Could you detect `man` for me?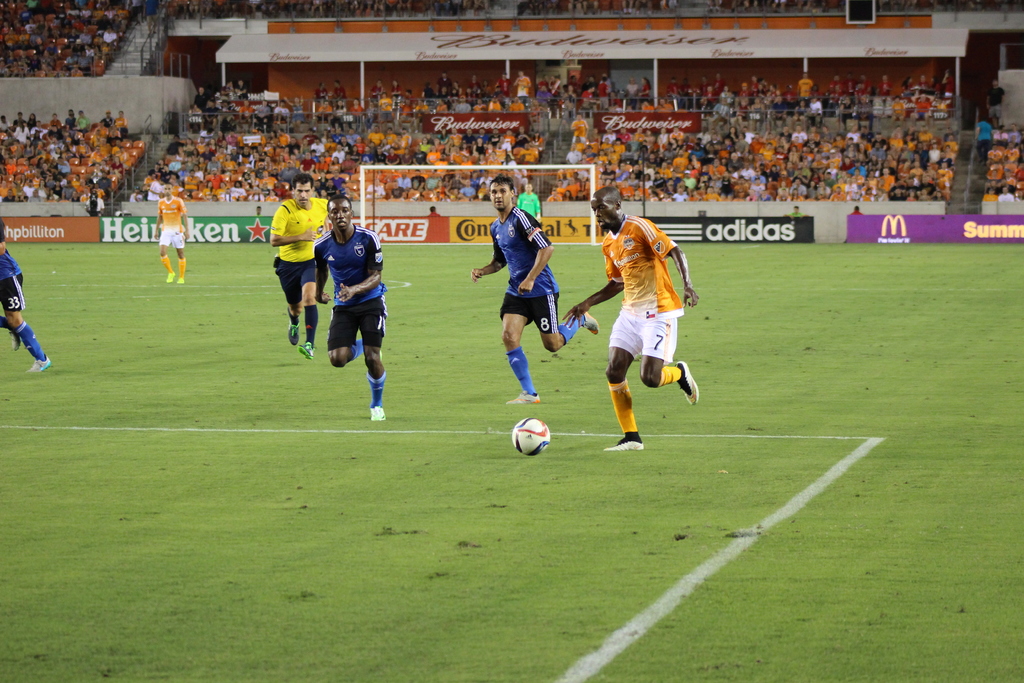
Detection result: box=[811, 95, 823, 116].
